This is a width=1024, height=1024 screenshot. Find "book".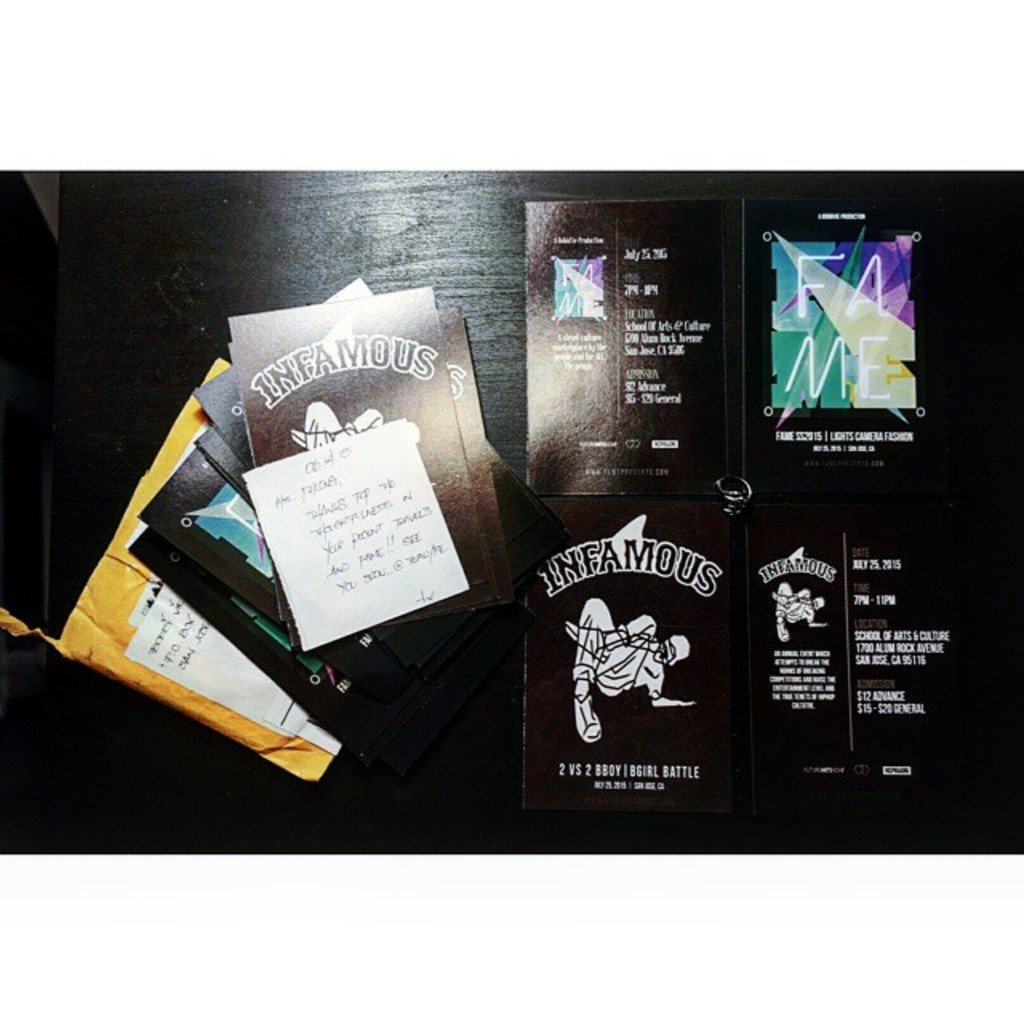
Bounding box: [x1=522, y1=507, x2=763, y2=846].
